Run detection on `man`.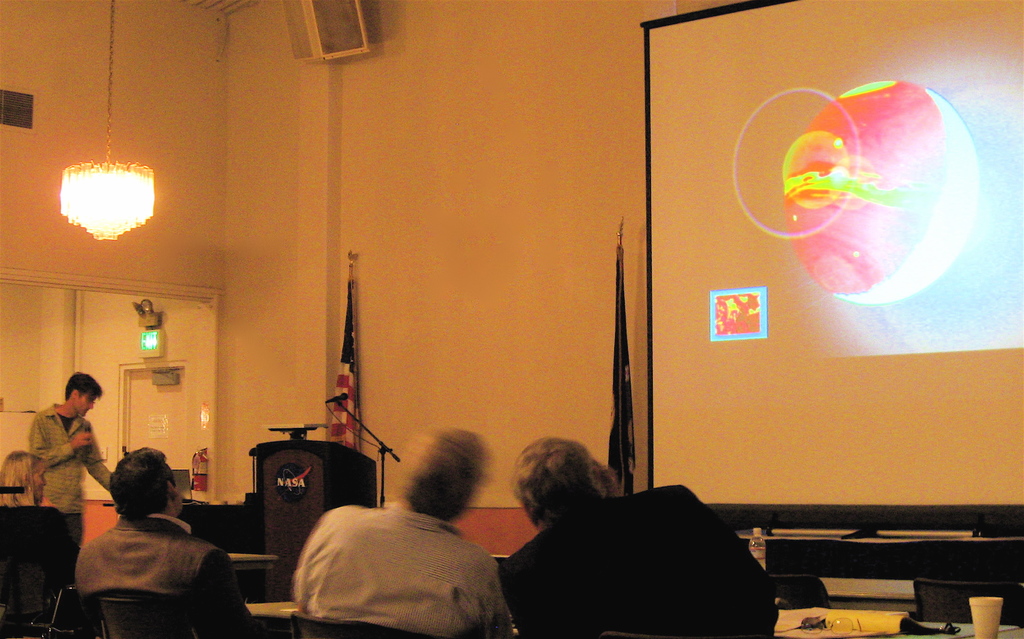
Result: (left=290, top=416, right=511, bottom=638).
